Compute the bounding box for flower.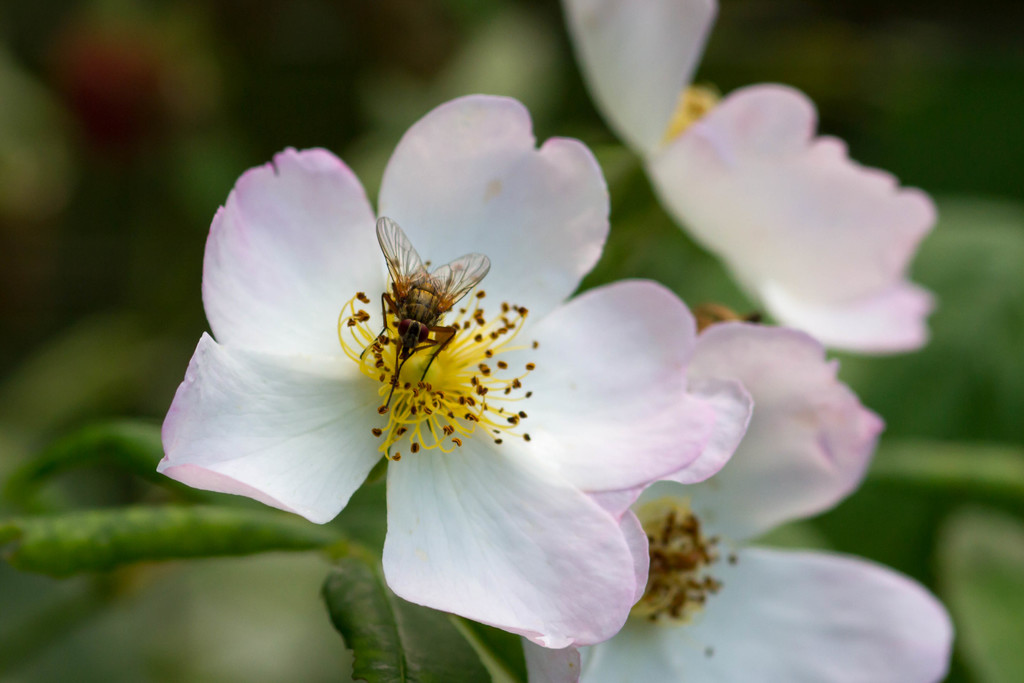
pyautogui.locateOnScreen(196, 74, 821, 673).
